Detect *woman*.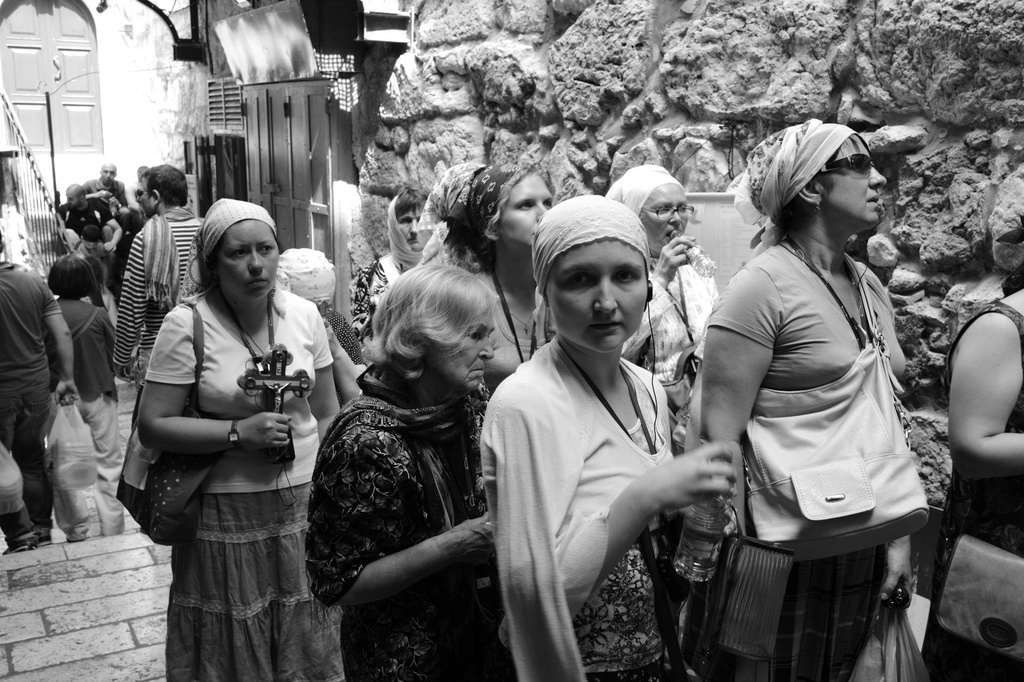
Detected at locate(687, 115, 931, 681).
